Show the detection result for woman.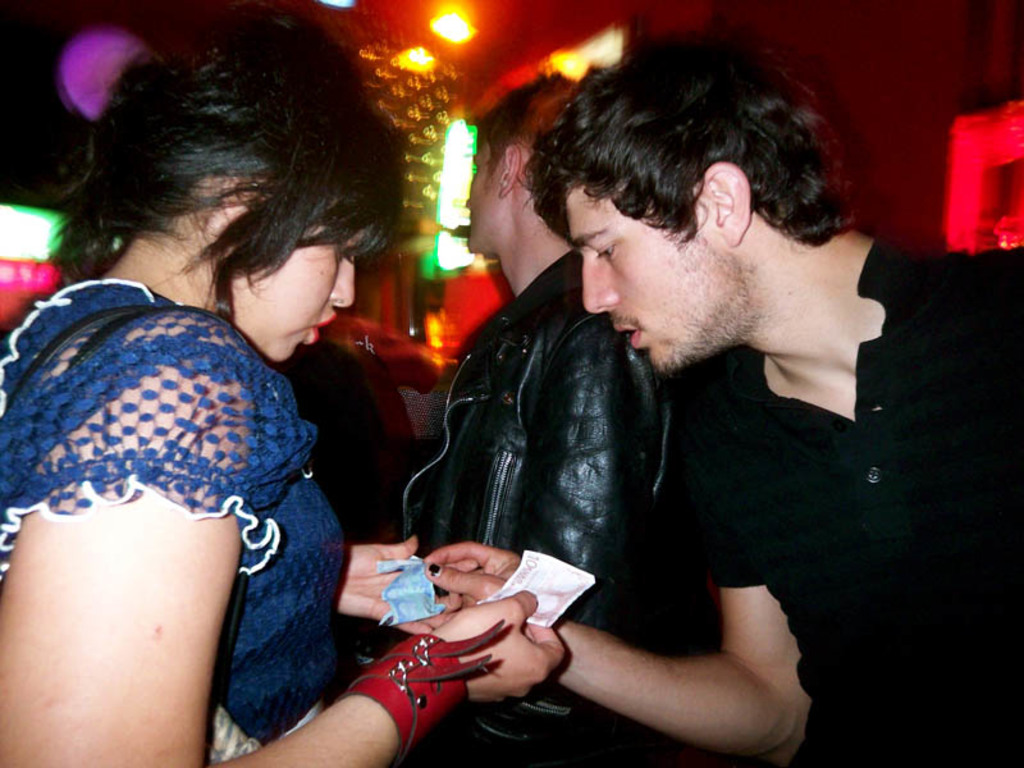
36,35,477,767.
